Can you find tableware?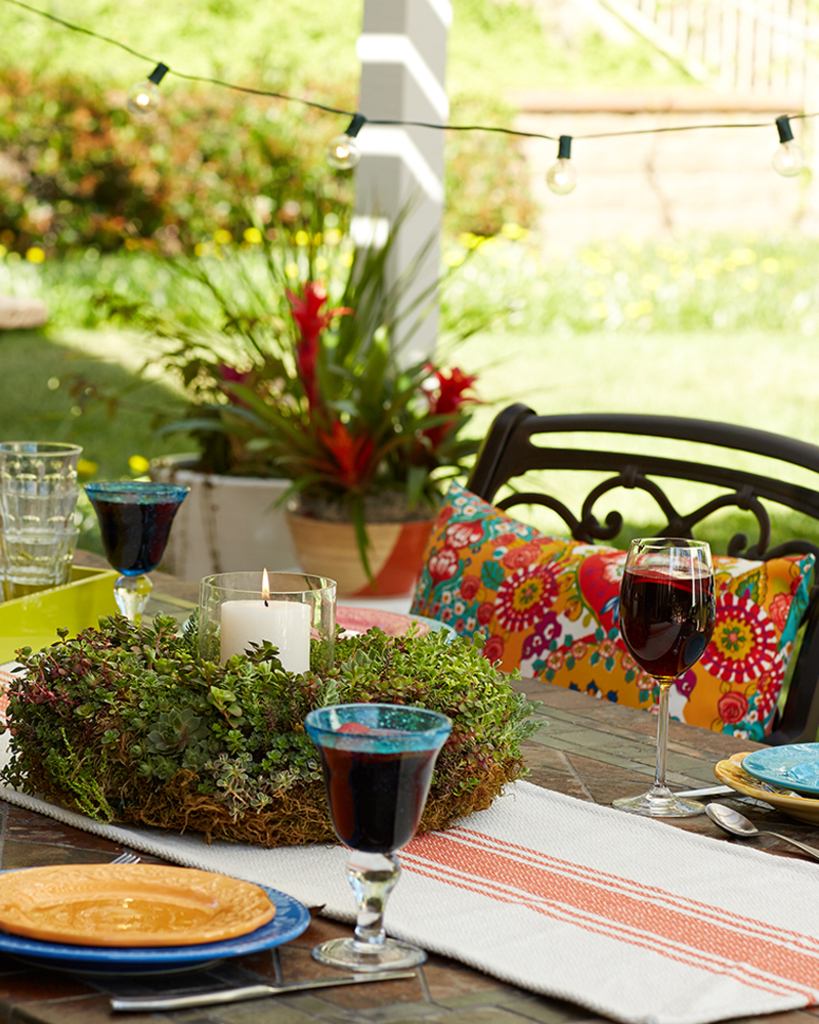
Yes, bounding box: region(301, 699, 446, 973).
